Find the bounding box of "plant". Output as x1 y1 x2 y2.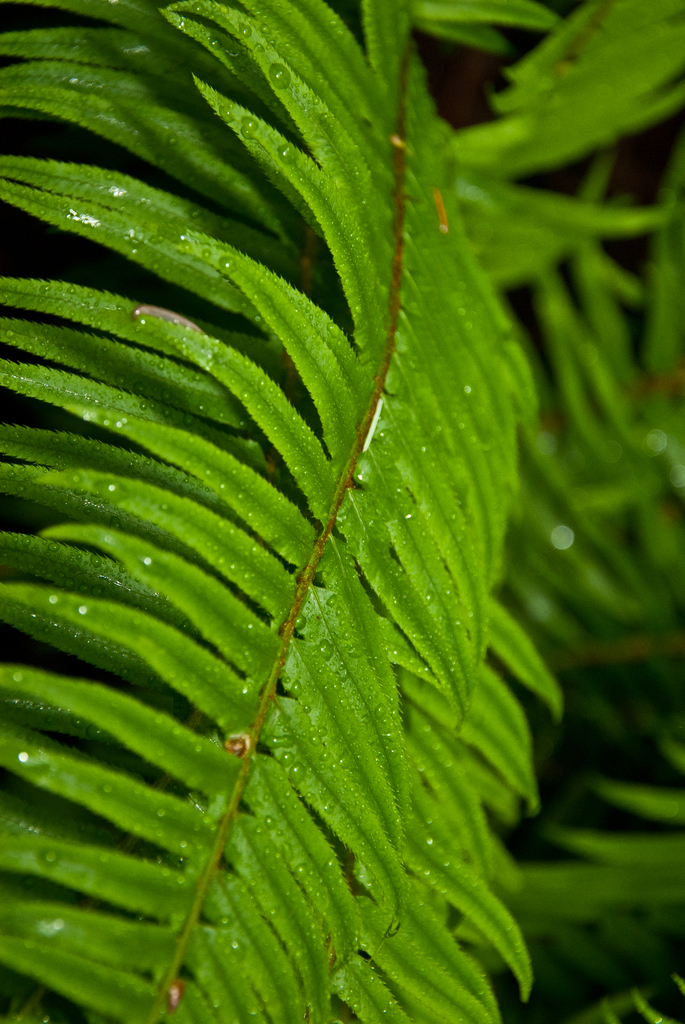
51 0 646 1008.
